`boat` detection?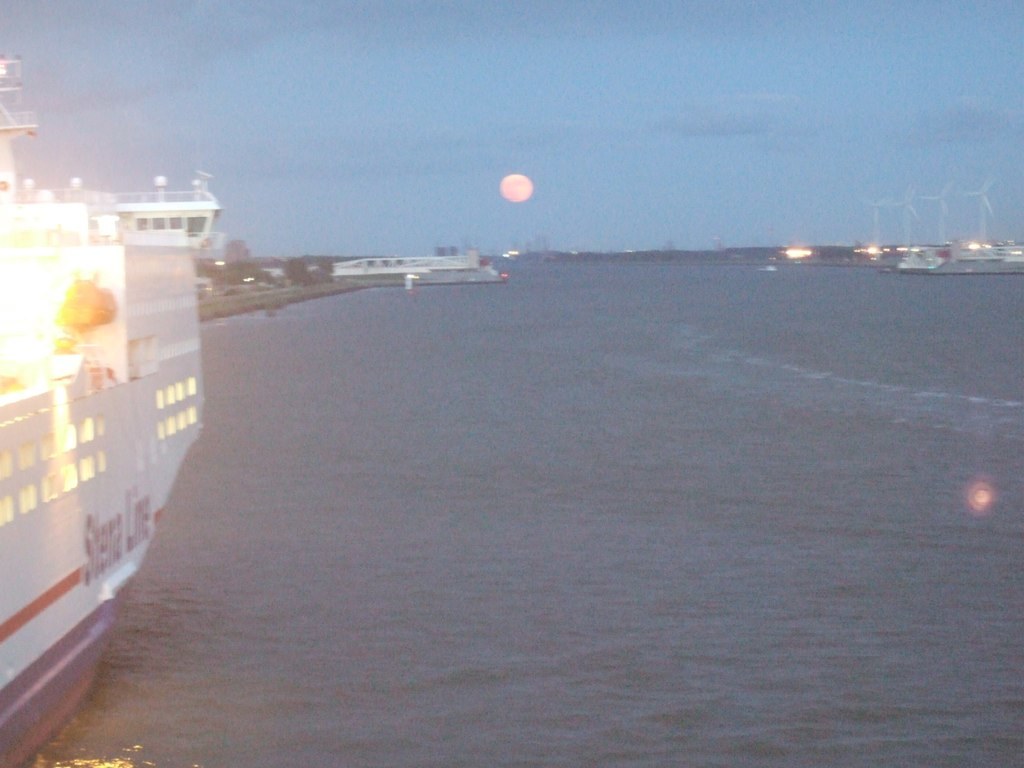
x1=332 y1=251 x2=503 y2=283
